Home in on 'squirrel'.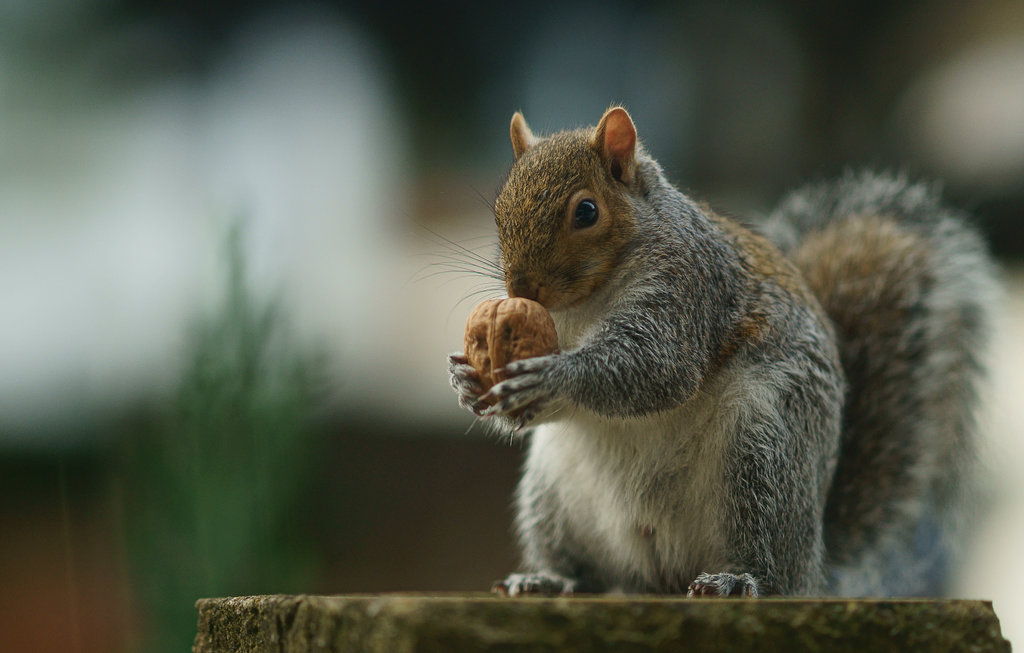
Homed in at (404,106,1010,599).
